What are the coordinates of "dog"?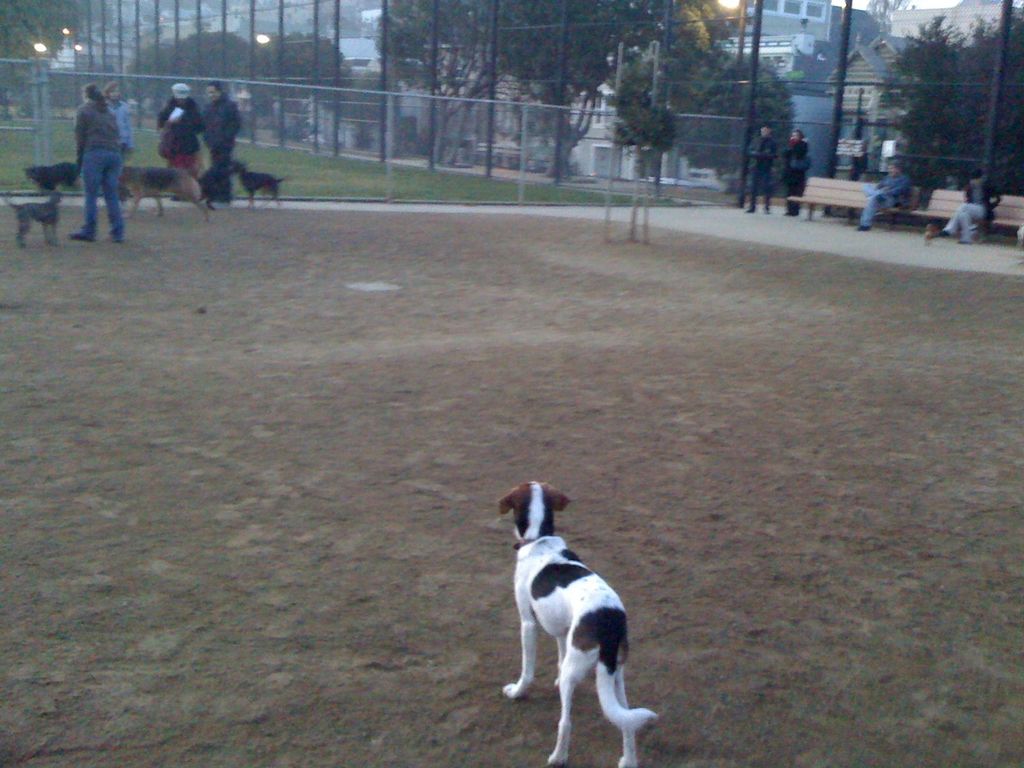
(x1=927, y1=223, x2=936, y2=248).
